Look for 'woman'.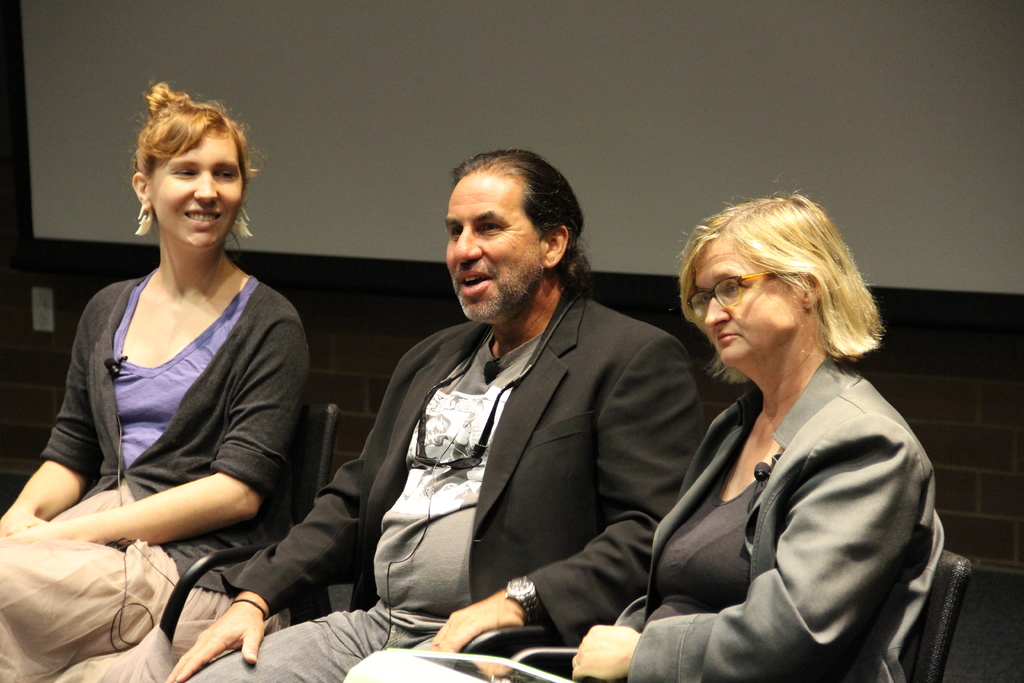
Found: [left=0, top=78, right=319, bottom=682].
